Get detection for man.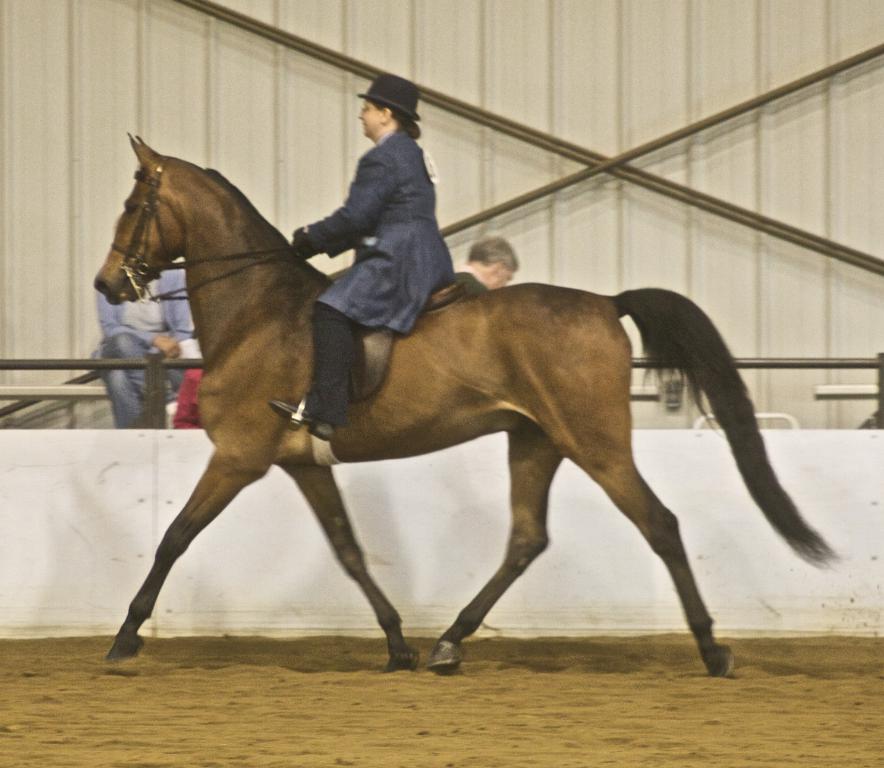
Detection: [x1=423, y1=235, x2=524, y2=311].
